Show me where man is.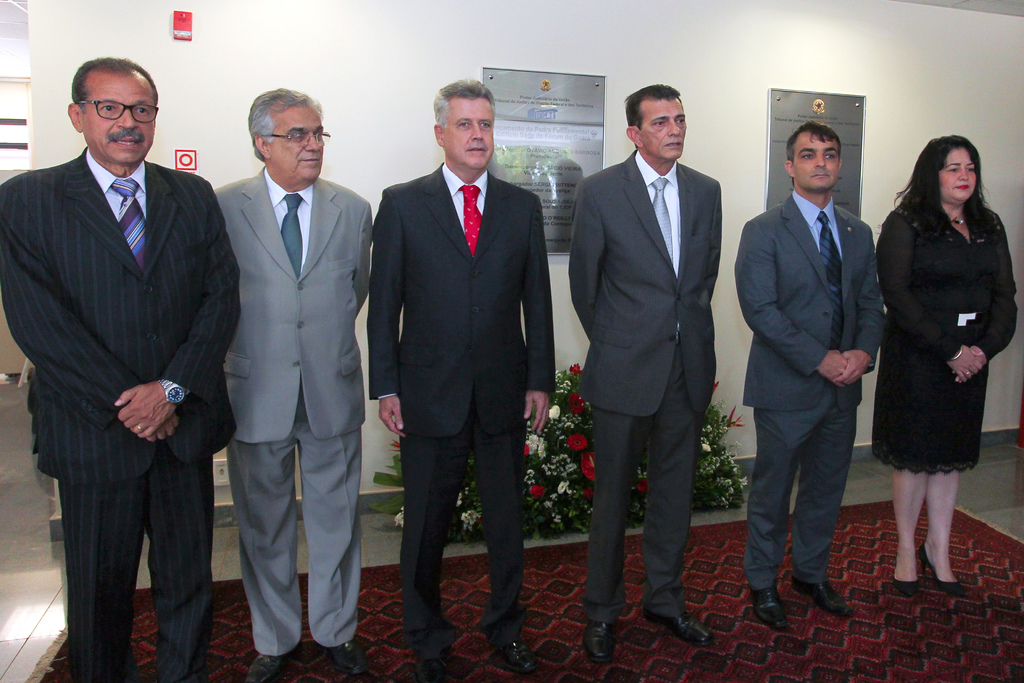
man is at l=569, t=83, r=726, b=664.
